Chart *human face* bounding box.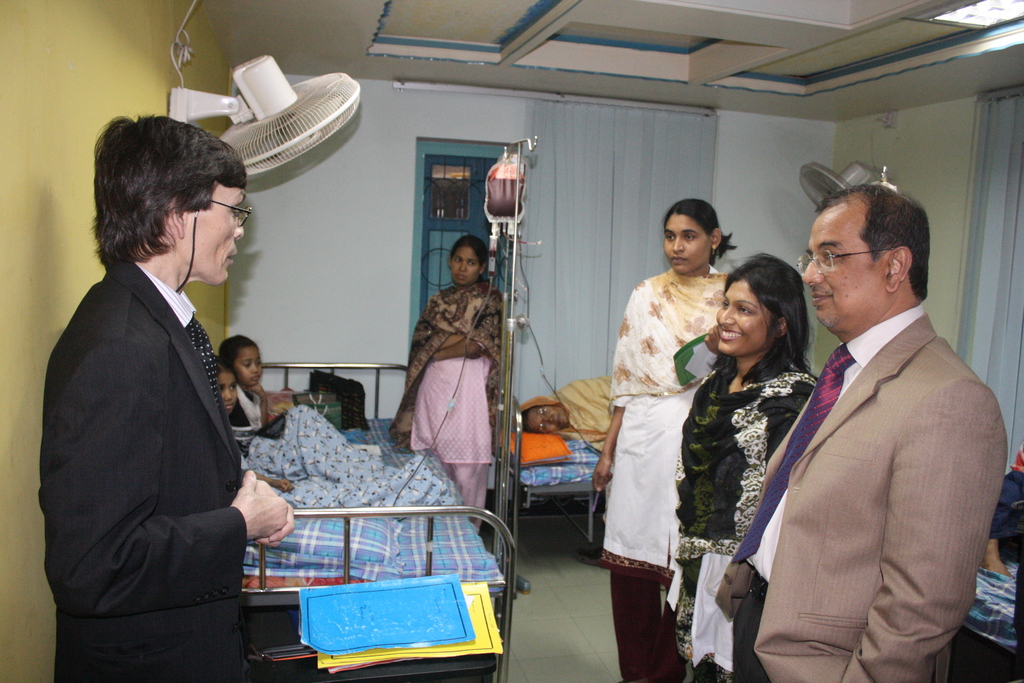
Charted: <bbox>233, 347, 262, 381</bbox>.
